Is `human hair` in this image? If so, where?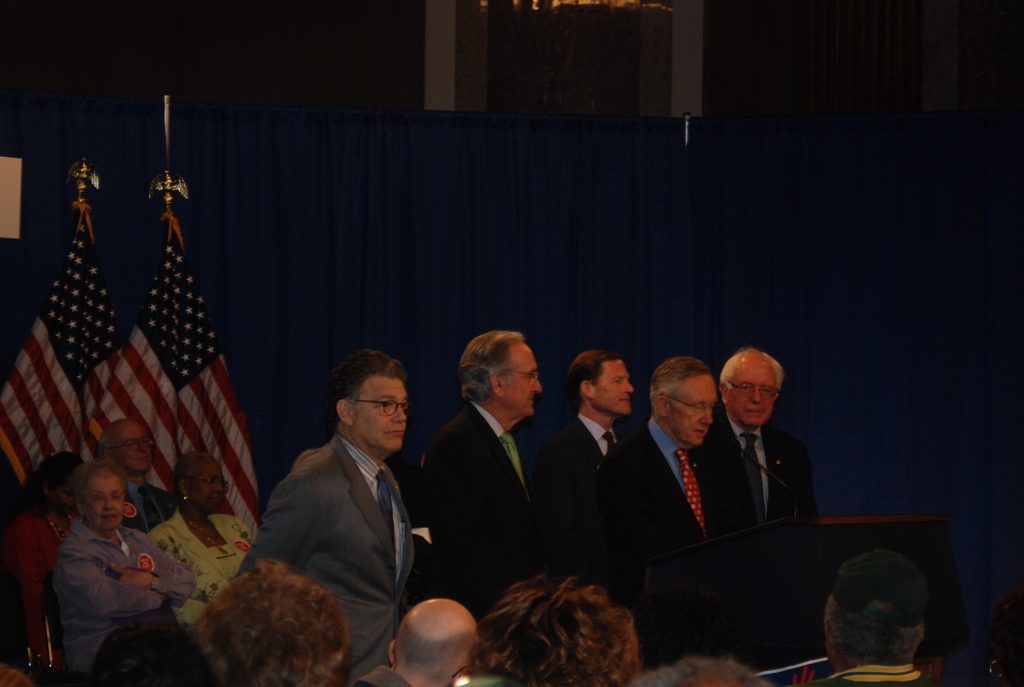
Yes, at <bbox>721, 346, 785, 405</bbox>.
